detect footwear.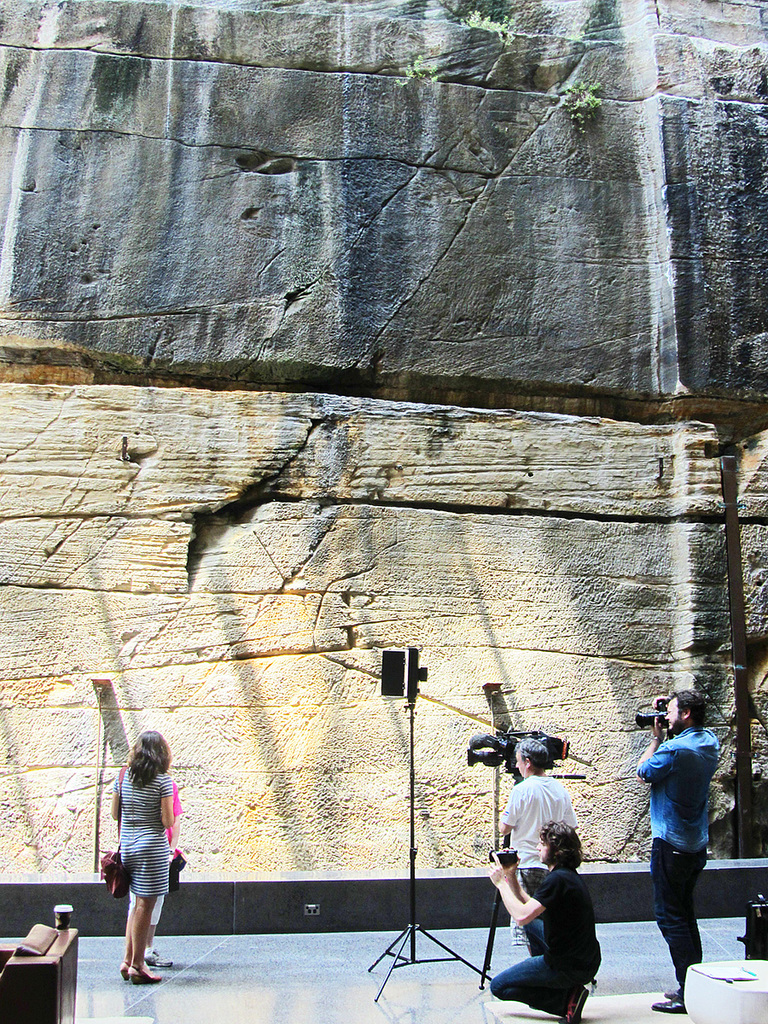
Detected at {"left": 565, "top": 977, "right": 587, "bottom": 1023}.
